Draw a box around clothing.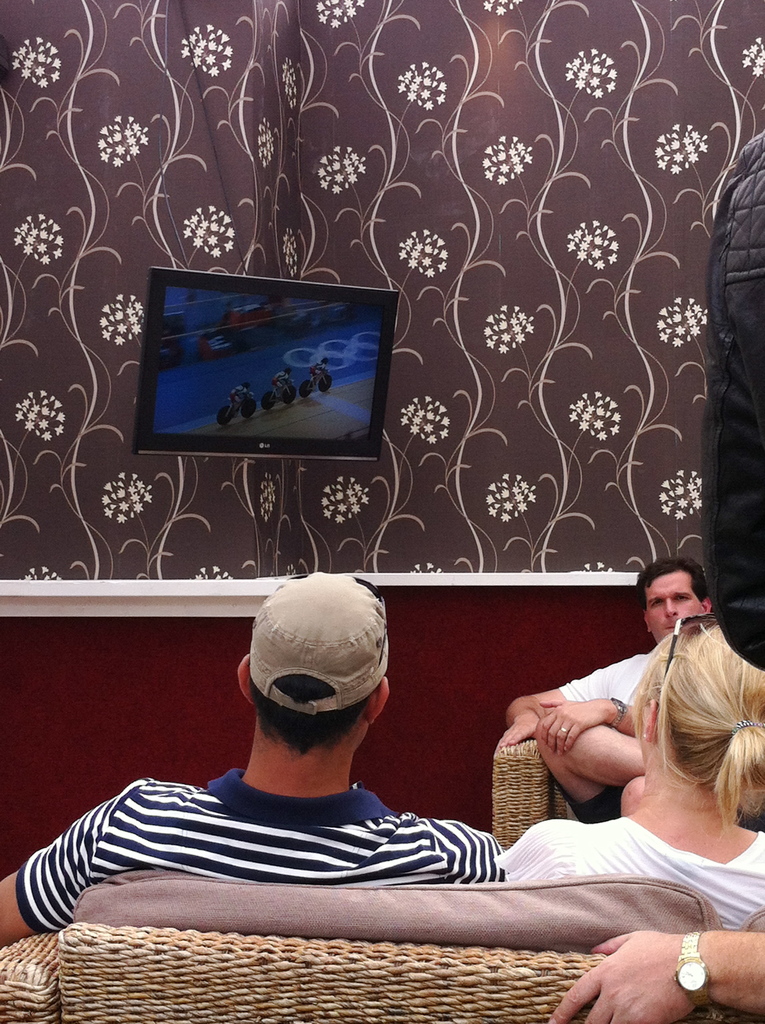
l=555, t=644, r=657, b=831.
